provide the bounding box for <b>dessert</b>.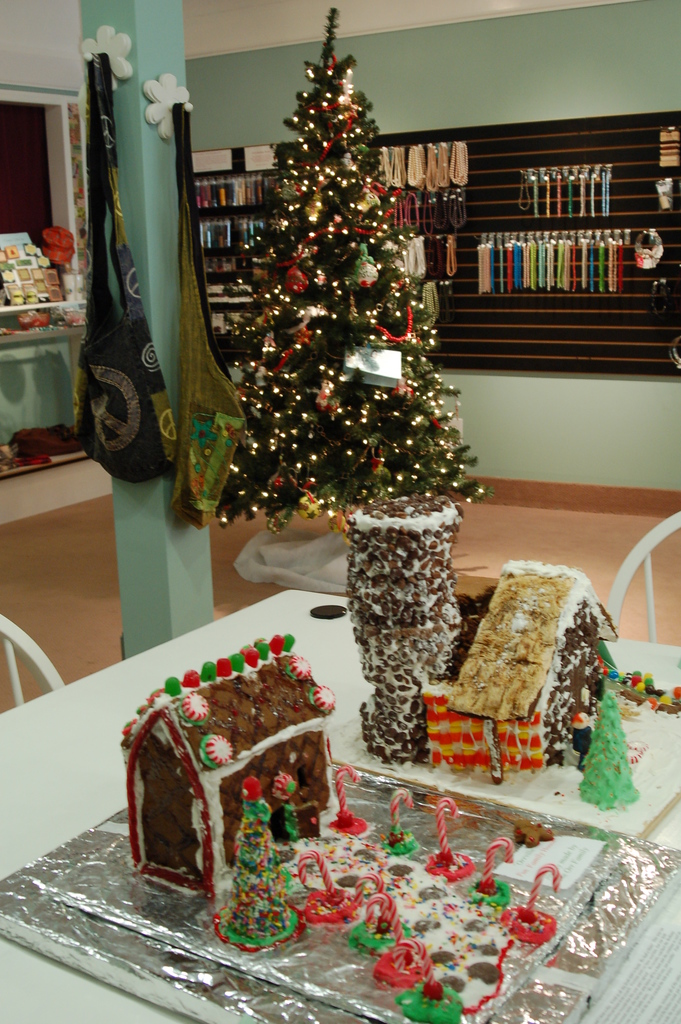
{"x1": 427, "y1": 561, "x2": 633, "y2": 806}.
